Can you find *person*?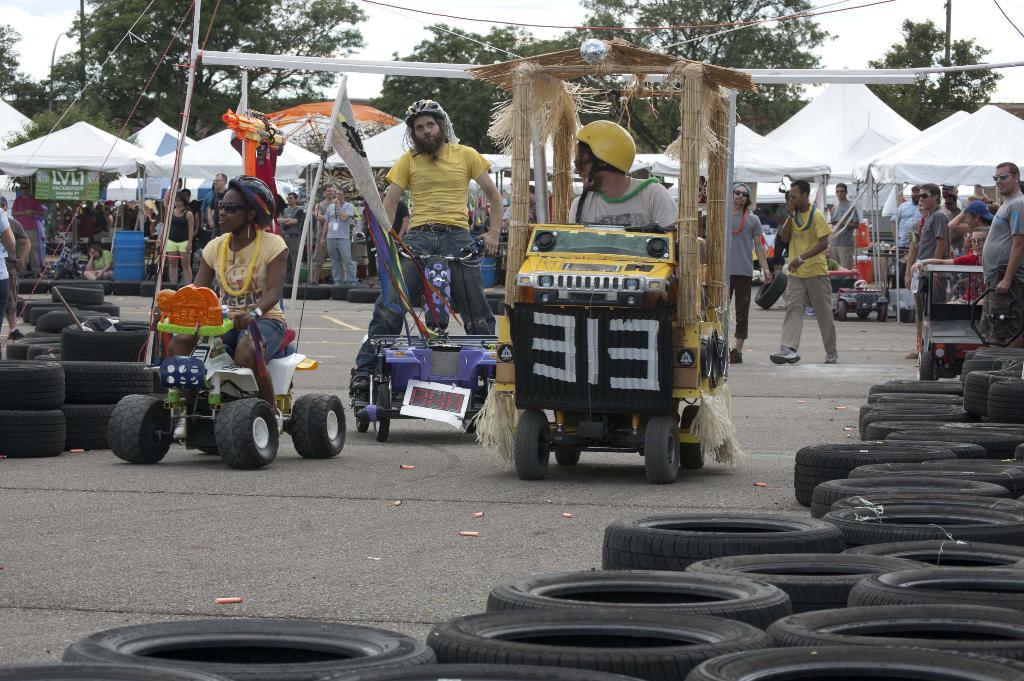
Yes, bounding box: rect(0, 203, 14, 325).
